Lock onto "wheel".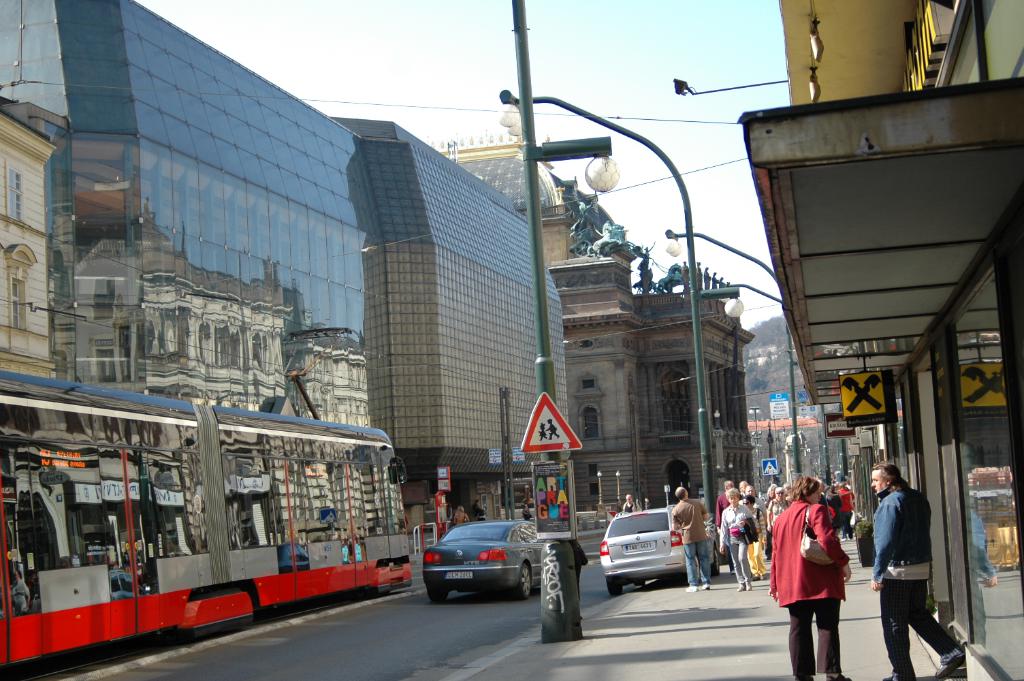
Locked: select_region(509, 561, 532, 601).
